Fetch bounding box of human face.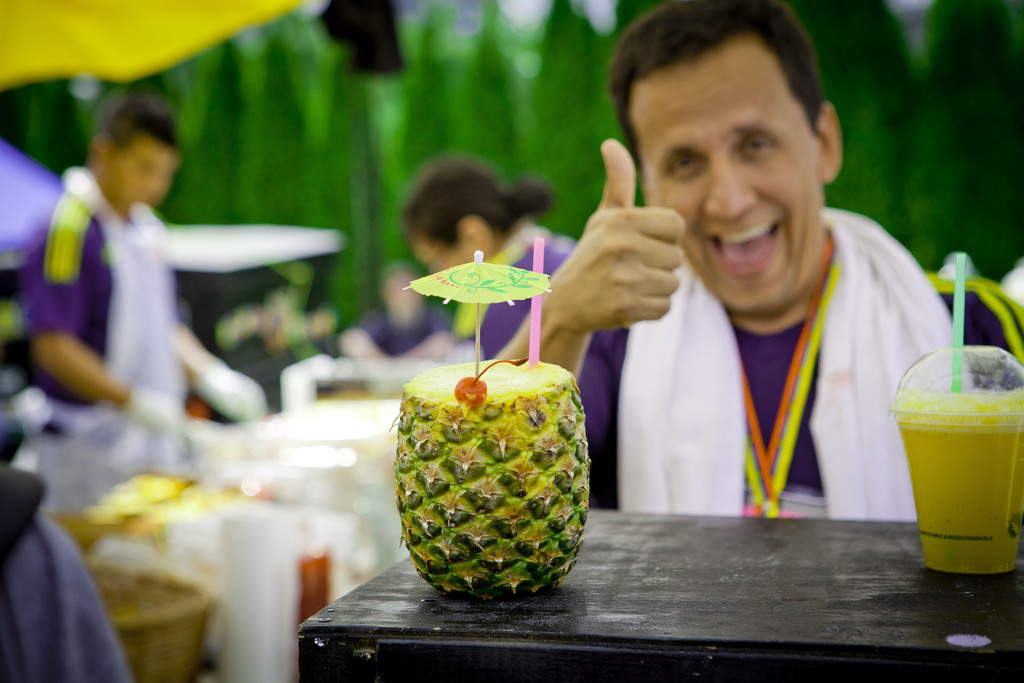
Bbox: pyautogui.locateOnScreen(627, 41, 826, 318).
